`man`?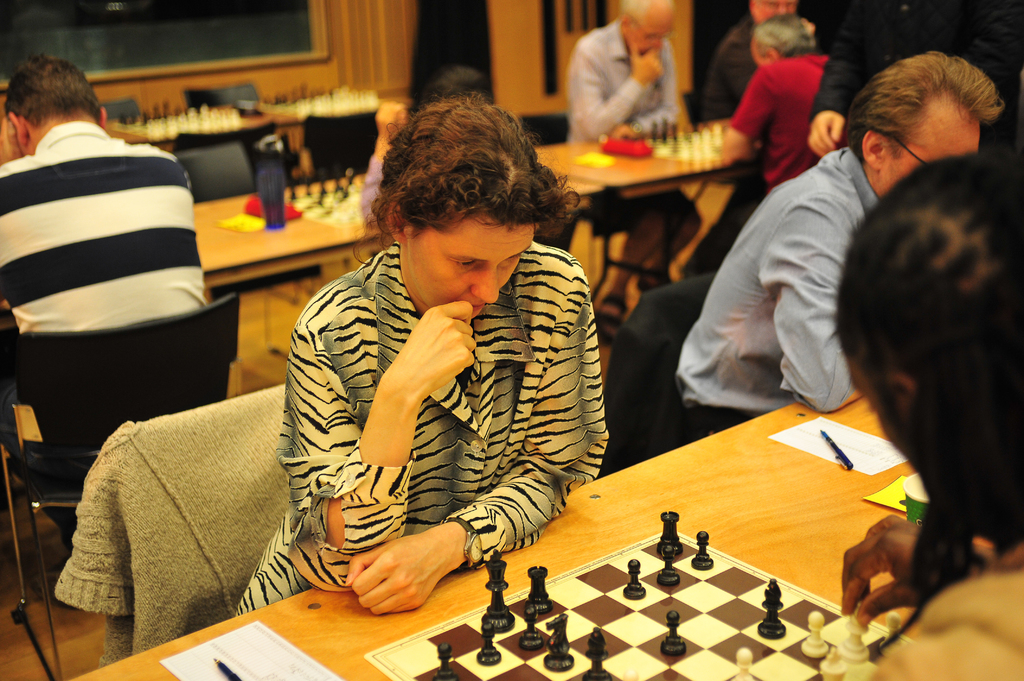
(left=564, top=0, right=703, bottom=324)
